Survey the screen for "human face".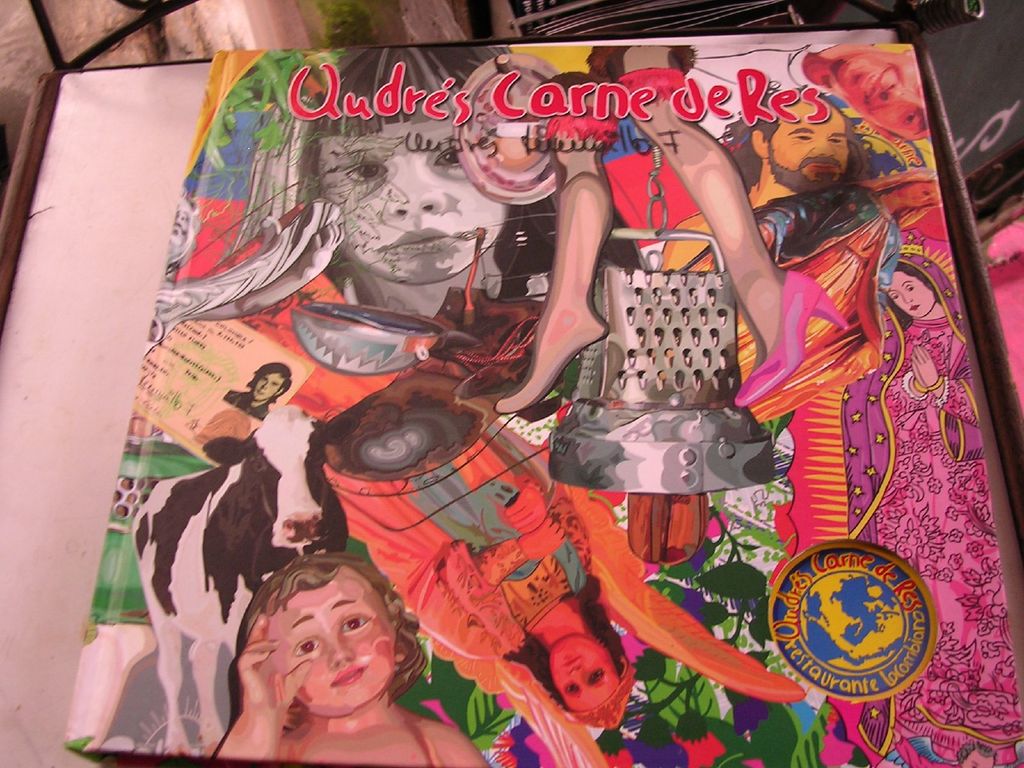
Survey found: {"x1": 884, "y1": 270, "x2": 934, "y2": 315}.
